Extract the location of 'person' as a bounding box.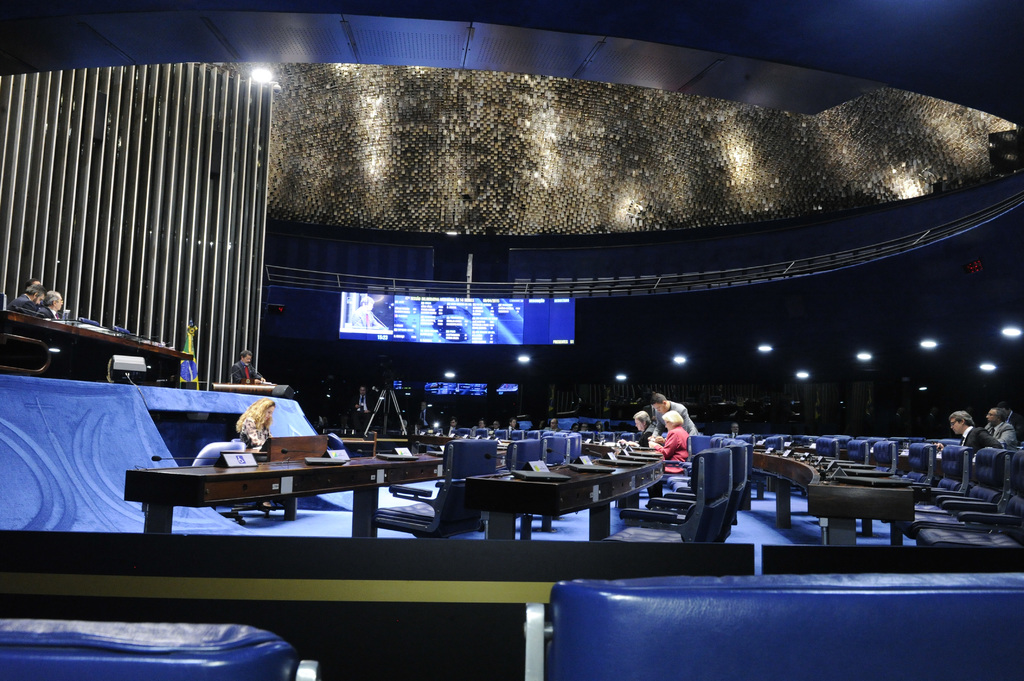
471, 421, 489, 434.
